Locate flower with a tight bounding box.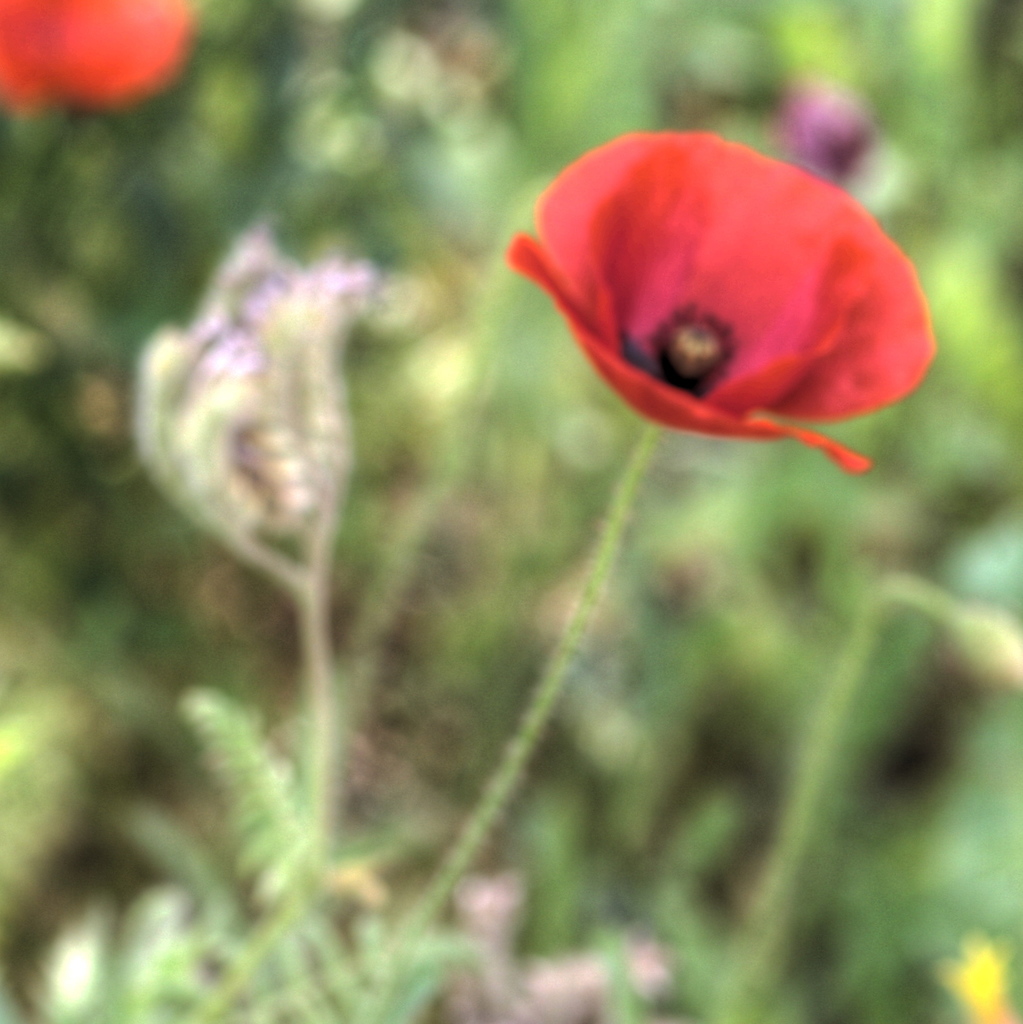
x1=498 y1=101 x2=933 y2=502.
